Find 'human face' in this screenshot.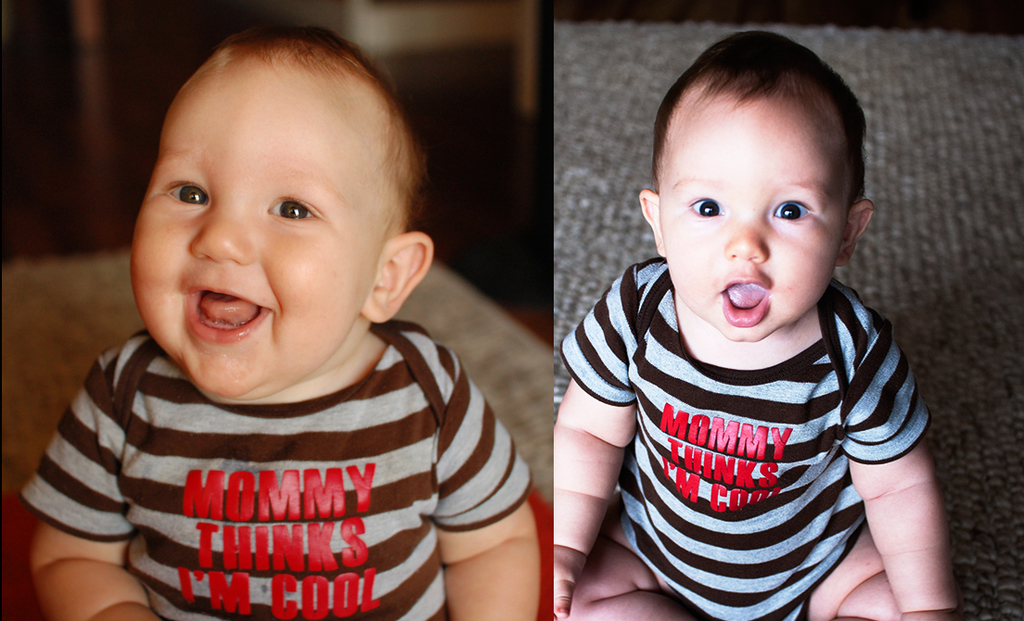
The bounding box for 'human face' is box(660, 102, 832, 340).
